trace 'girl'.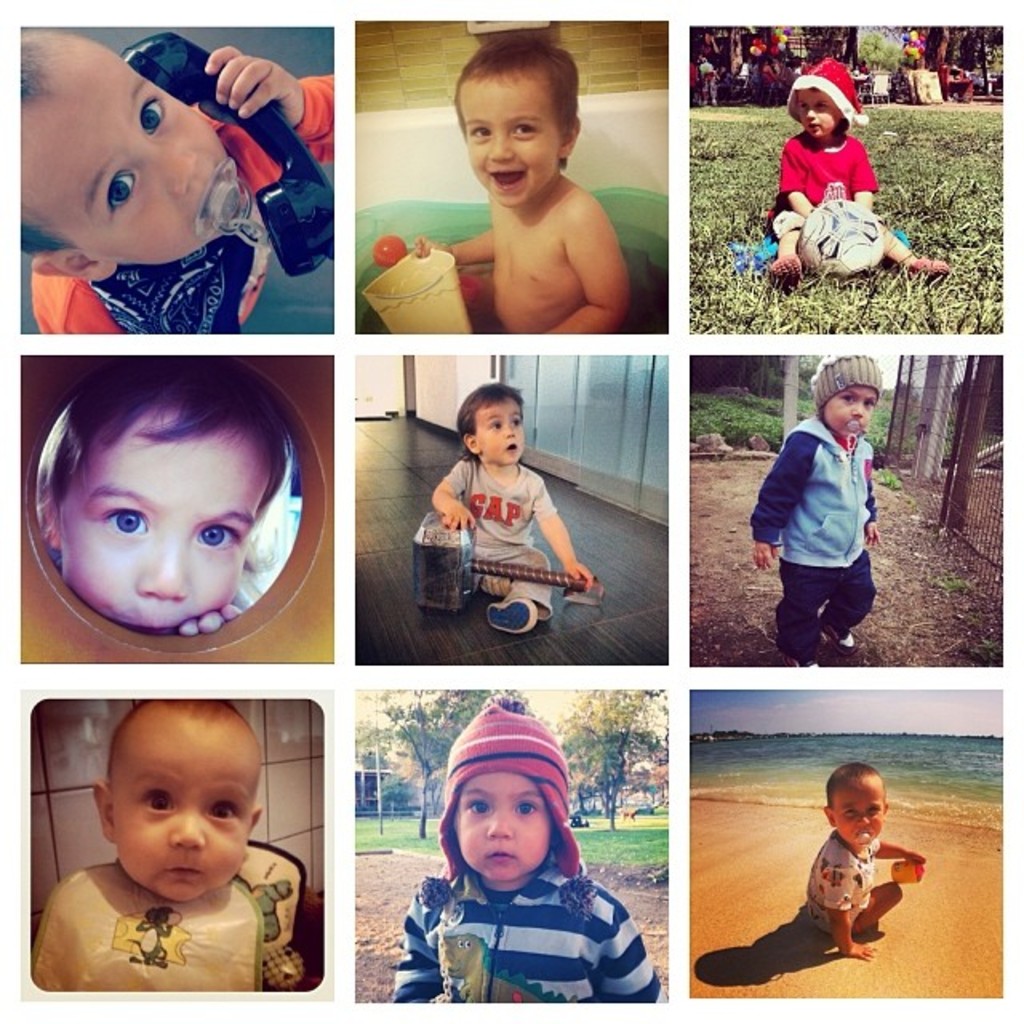
Traced to [746, 349, 888, 664].
